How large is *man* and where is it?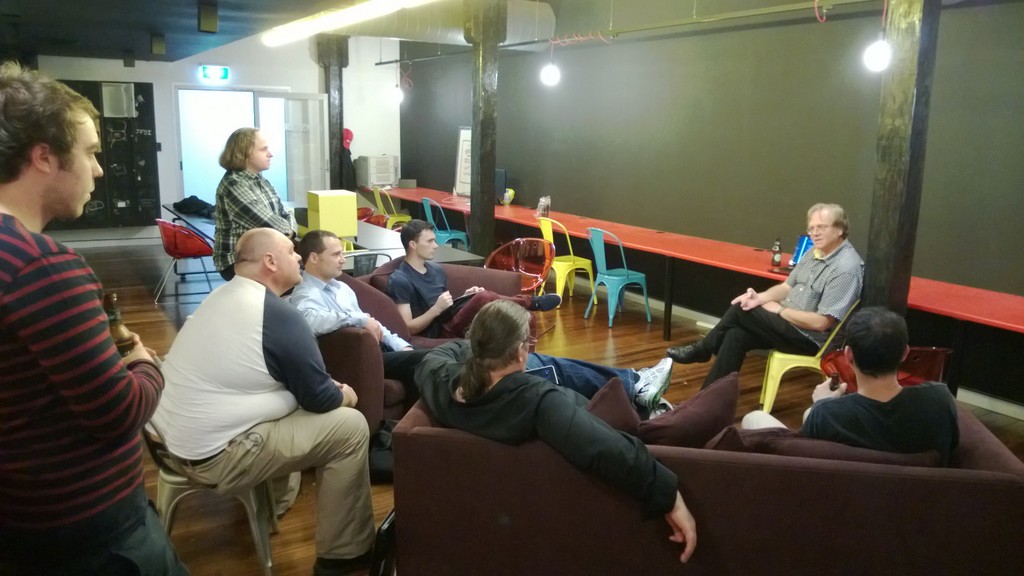
Bounding box: 290/236/431/381.
